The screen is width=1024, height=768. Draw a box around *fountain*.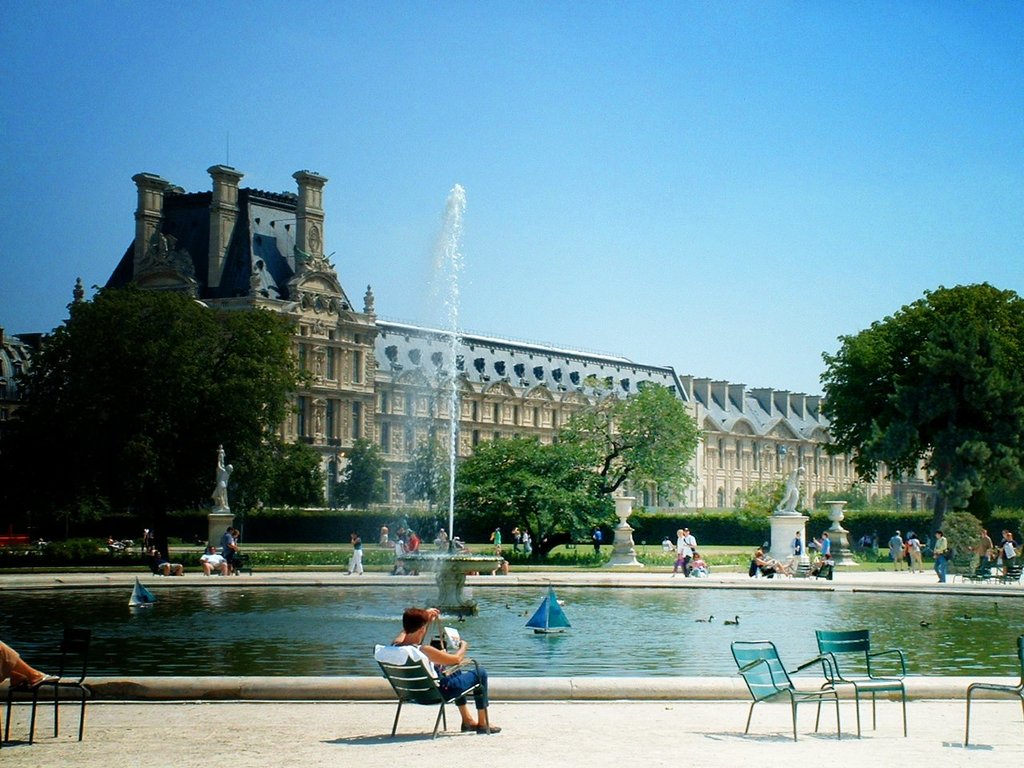
[x1=14, y1=178, x2=1023, y2=709].
